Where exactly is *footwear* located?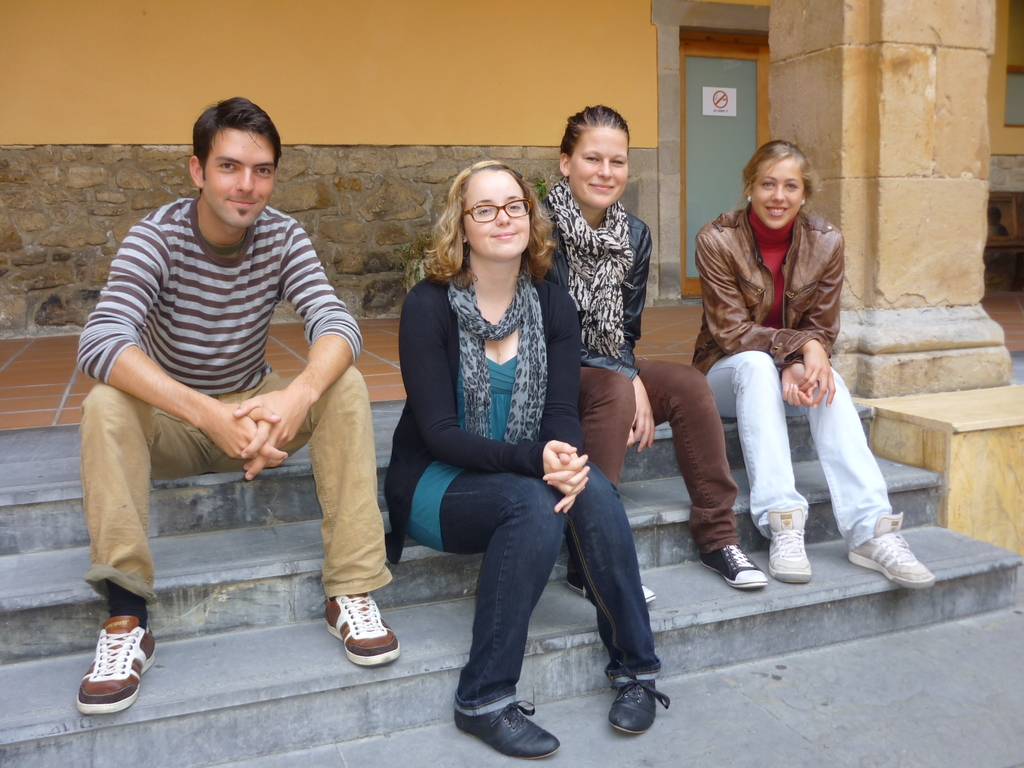
Its bounding box is [767, 502, 810, 584].
